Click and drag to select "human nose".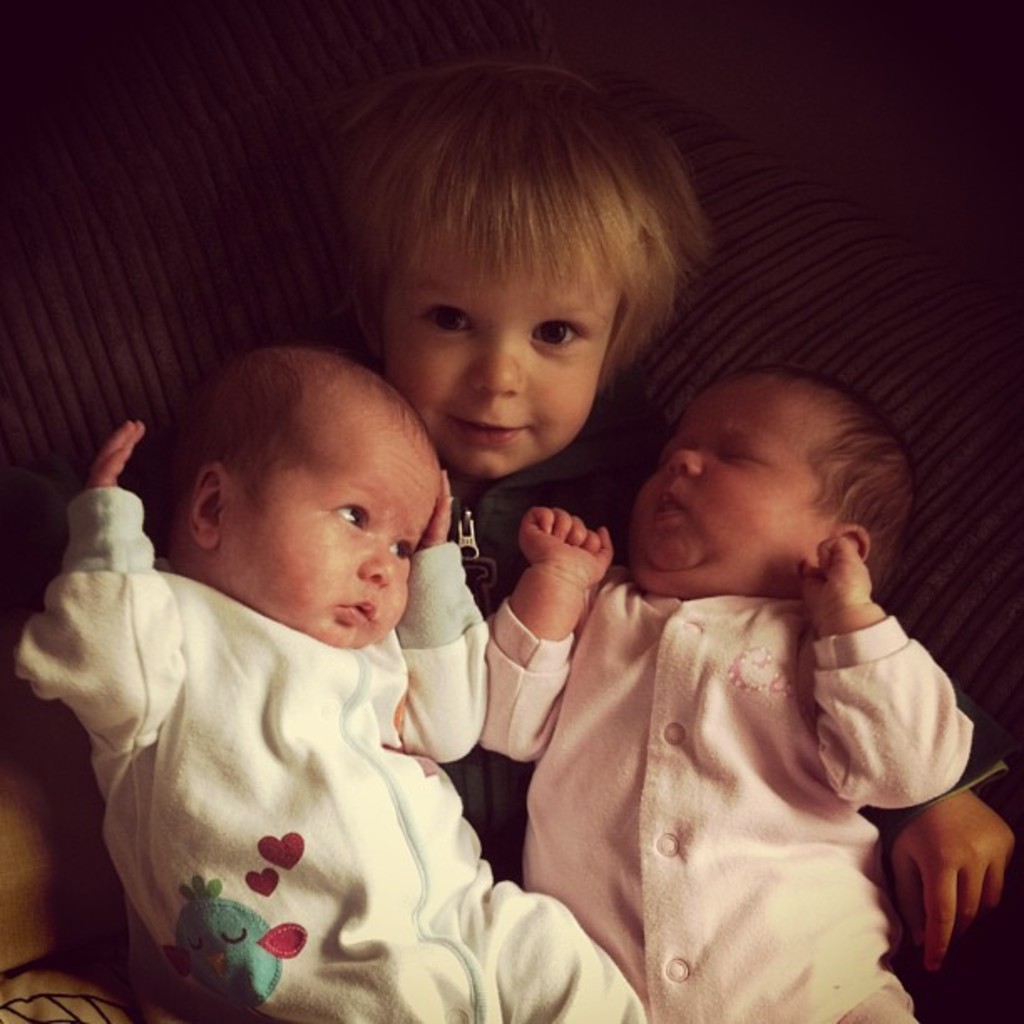
Selection: region(664, 445, 701, 479).
